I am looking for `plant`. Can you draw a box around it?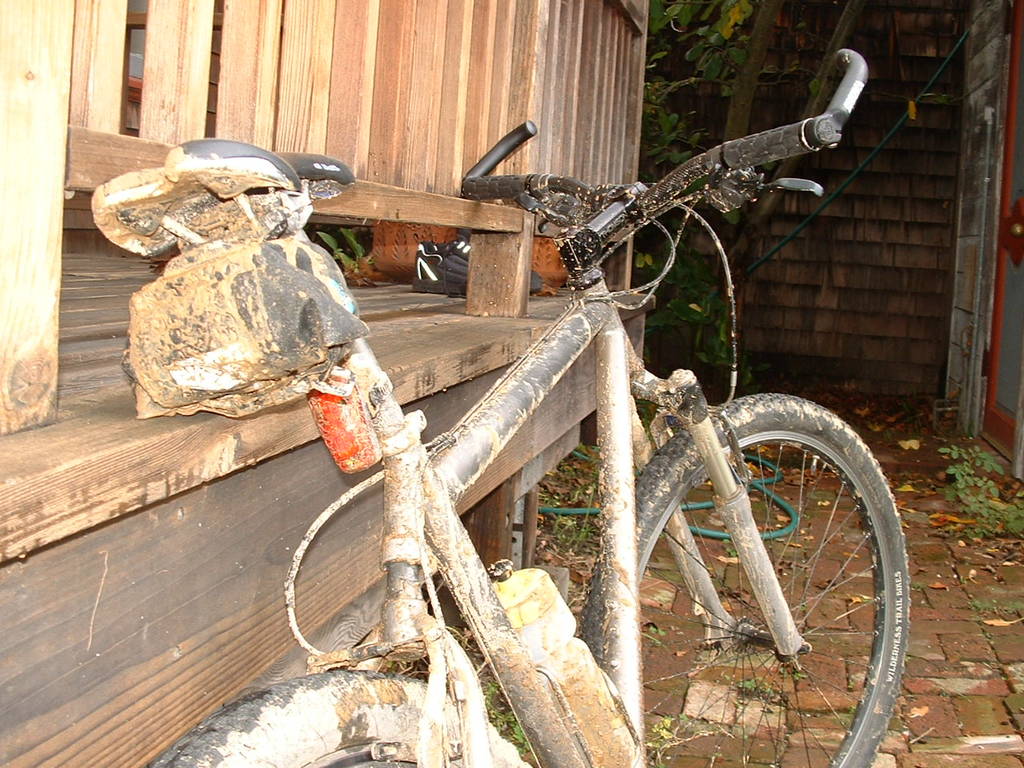
Sure, the bounding box is box(463, 680, 529, 760).
